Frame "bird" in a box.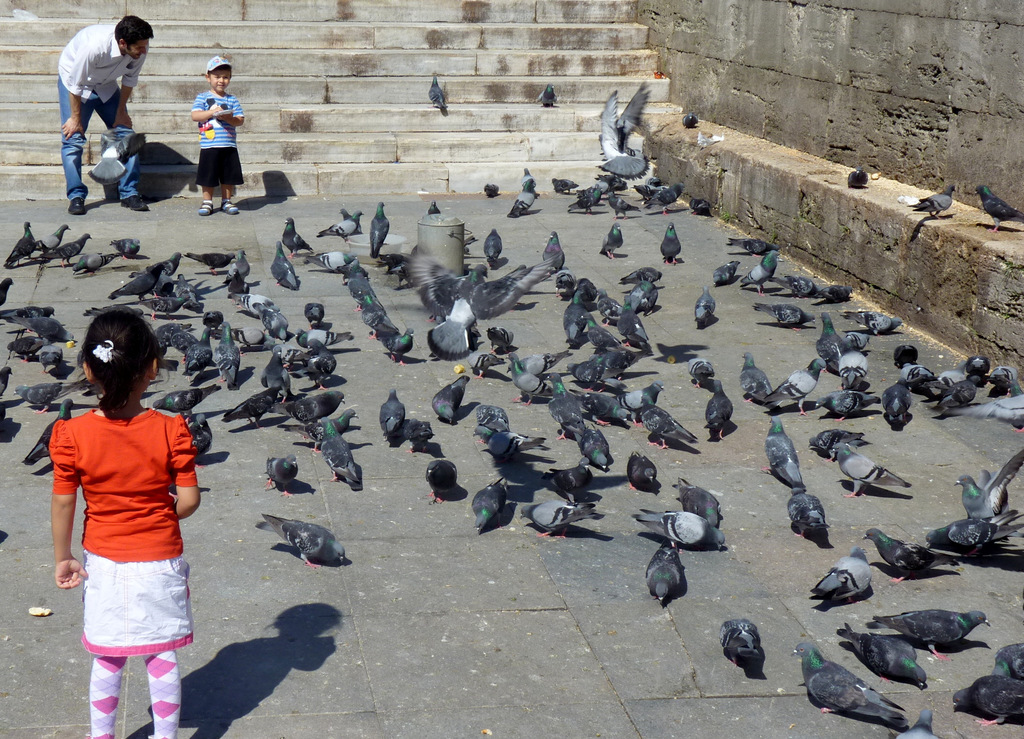
(422, 458, 456, 505).
